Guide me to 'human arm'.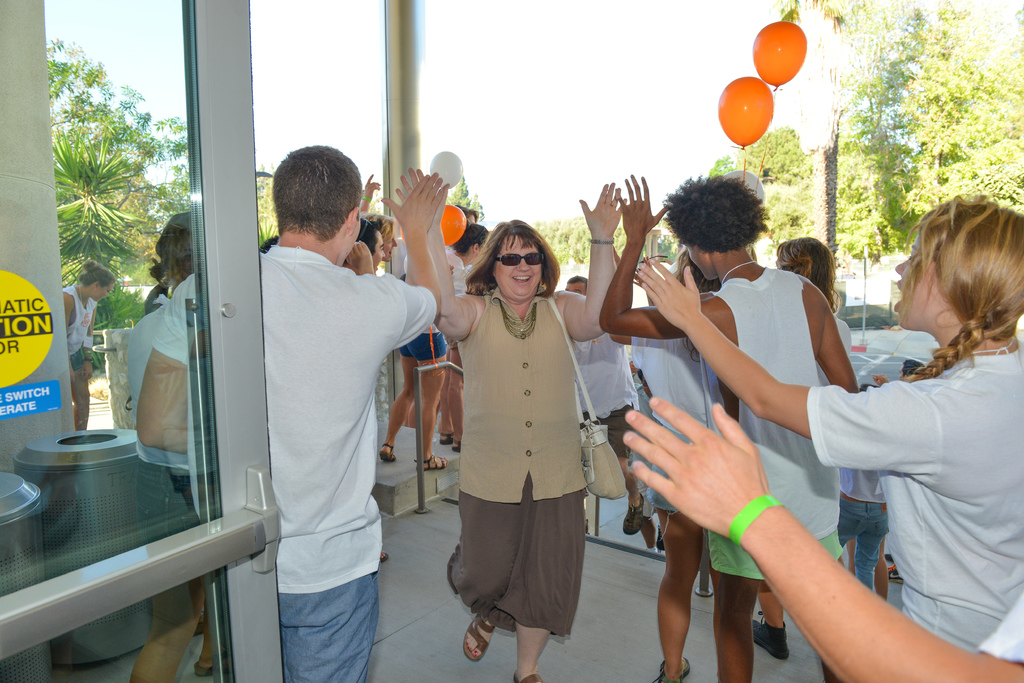
Guidance: pyautogui.locateOnScreen(810, 278, 858, 388).
